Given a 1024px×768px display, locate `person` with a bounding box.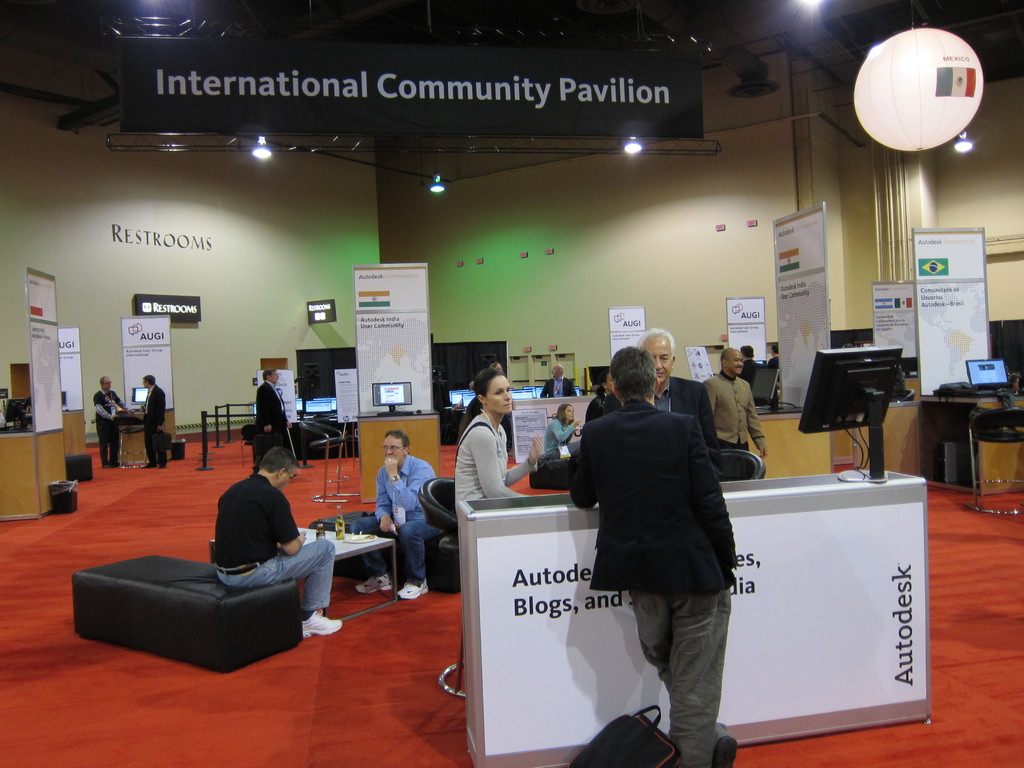
Located: pyautogui.locateOnScreen(541, 403, 582, 461).
